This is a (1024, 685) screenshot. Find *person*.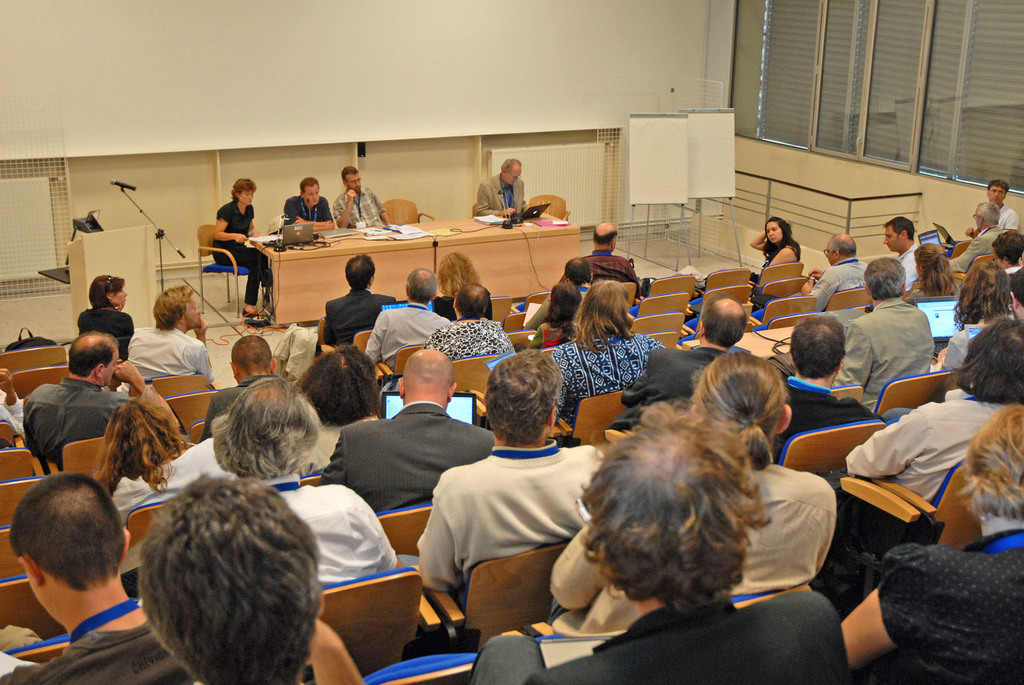
Bounding box: [left=522, top=394, right=848, bottom=684].
